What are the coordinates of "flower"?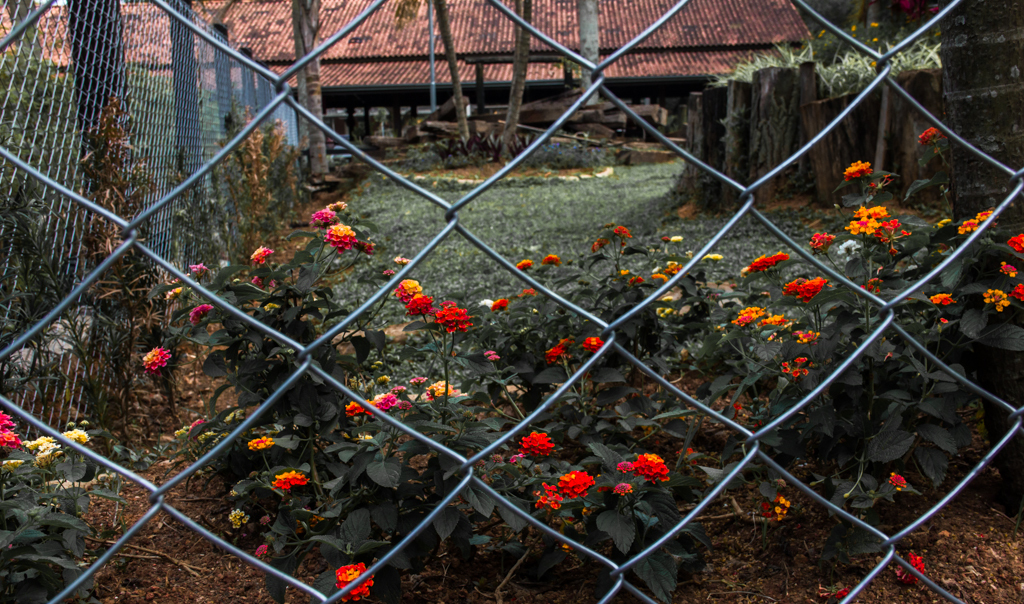
x1=845 y1=206 x2=887 y2=252.
